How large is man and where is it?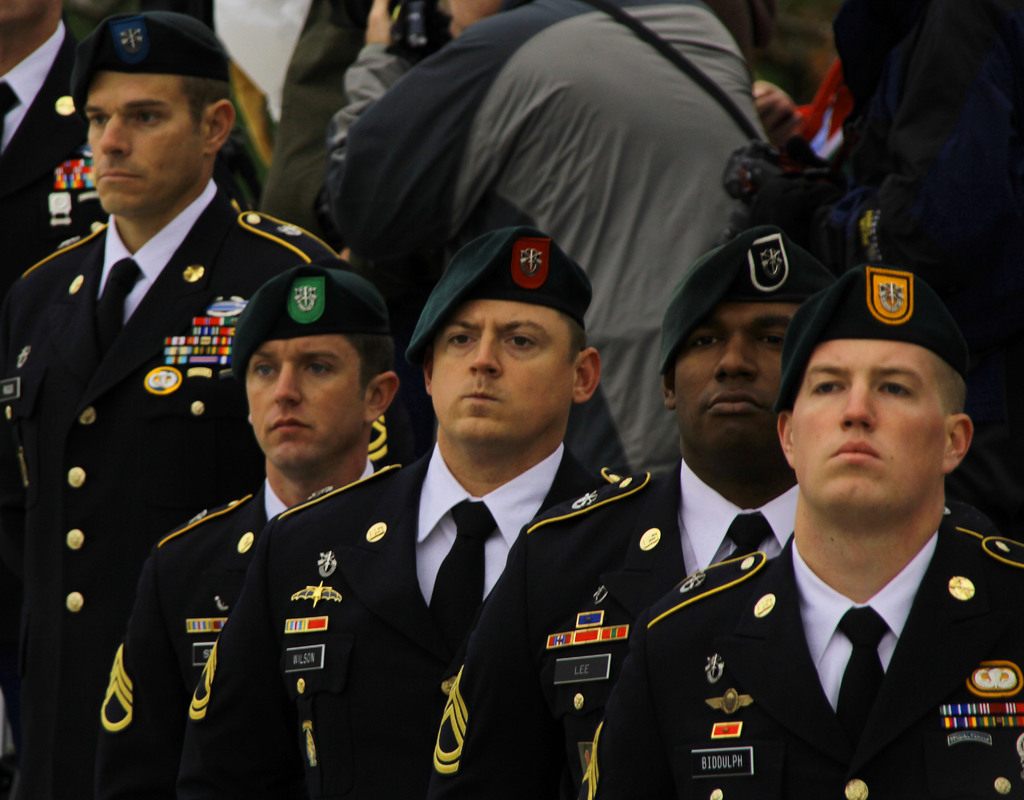
Bounding box: bbox(79, 261, 406, 799).
